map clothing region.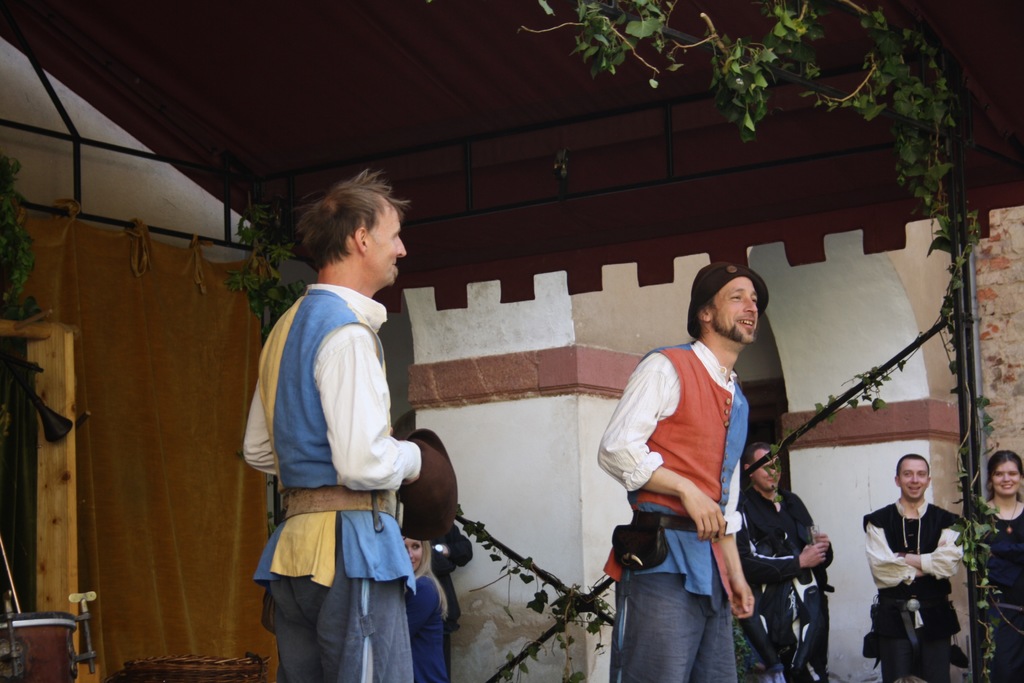
Mapped to bbox(740, 483, 831, 682).
